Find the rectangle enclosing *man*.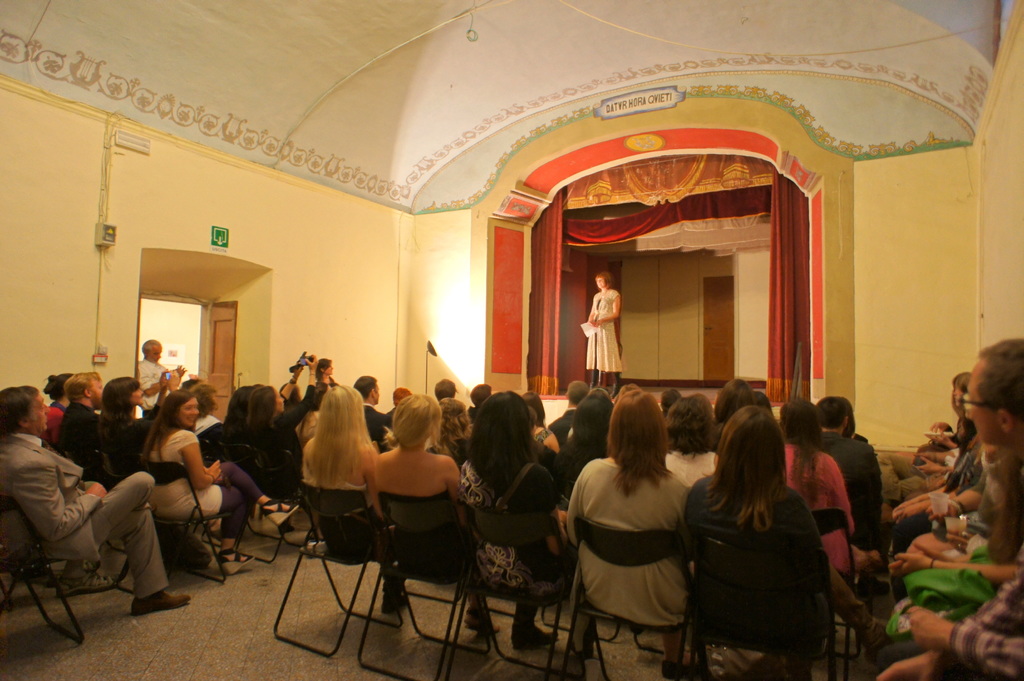
detection(60, 376, 114, 458).
